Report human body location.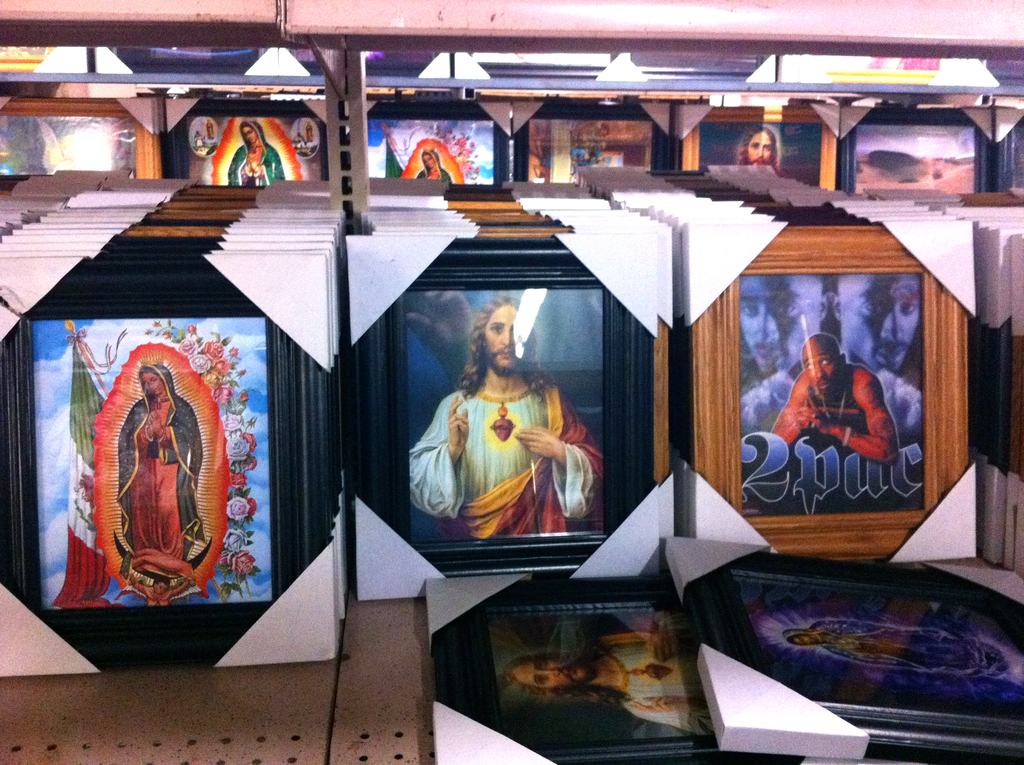
Report: <region>497, 608, 709, 737</region>.
